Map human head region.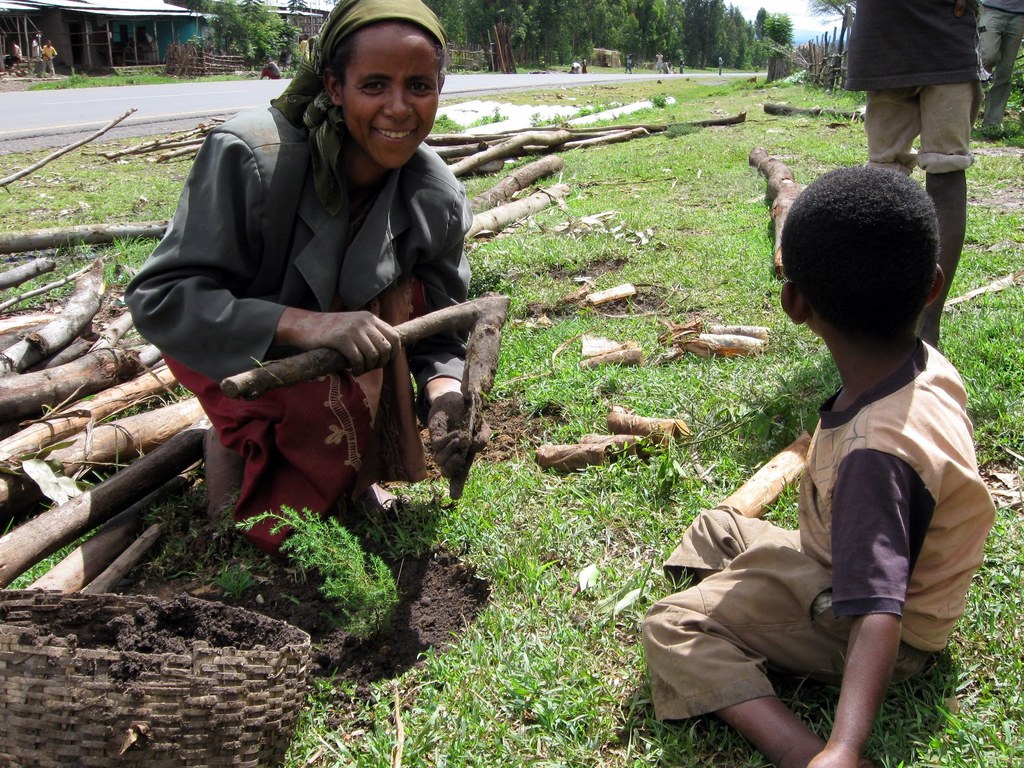
Mapped to <region>779, 166, 946, 357</region>.
